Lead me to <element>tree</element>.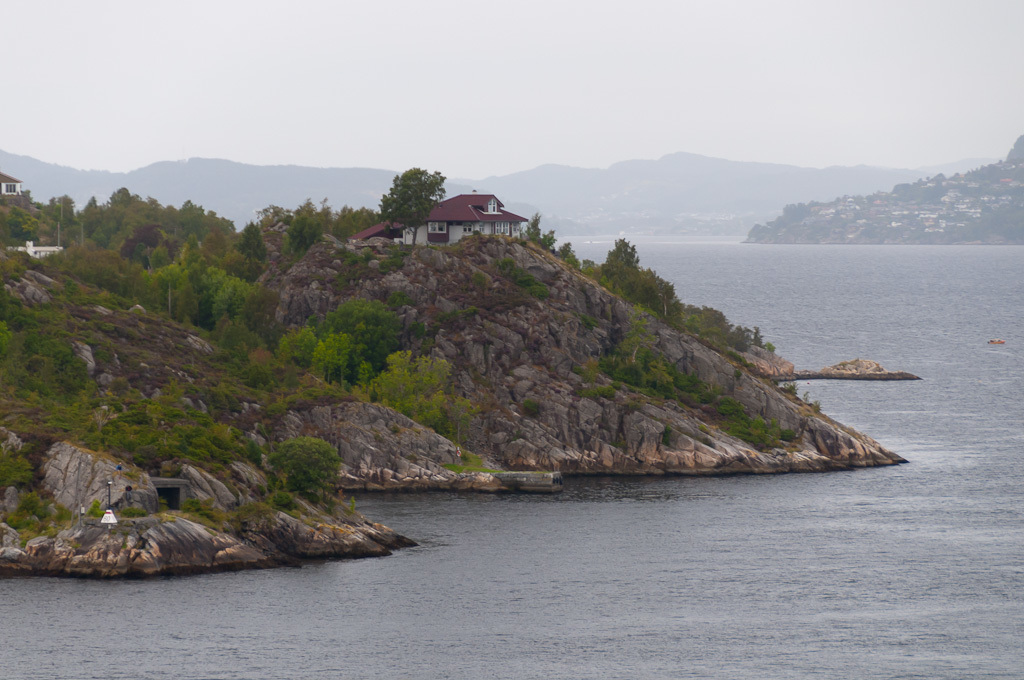
Lead to bbox(219, 317, 258, 359).
